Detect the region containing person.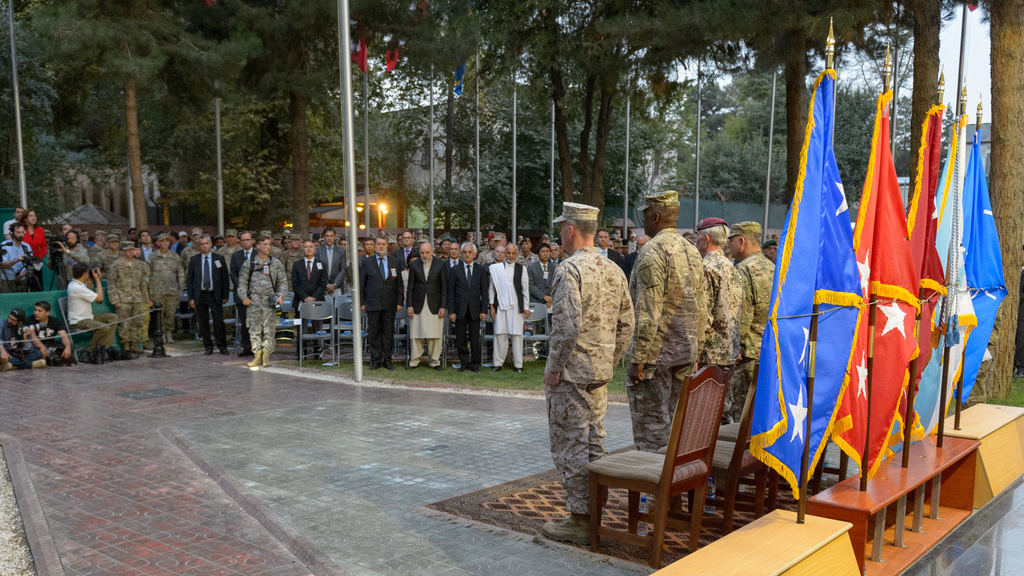
{"left": 95, "top": 237, "right": 118, "bottom": 278}.
